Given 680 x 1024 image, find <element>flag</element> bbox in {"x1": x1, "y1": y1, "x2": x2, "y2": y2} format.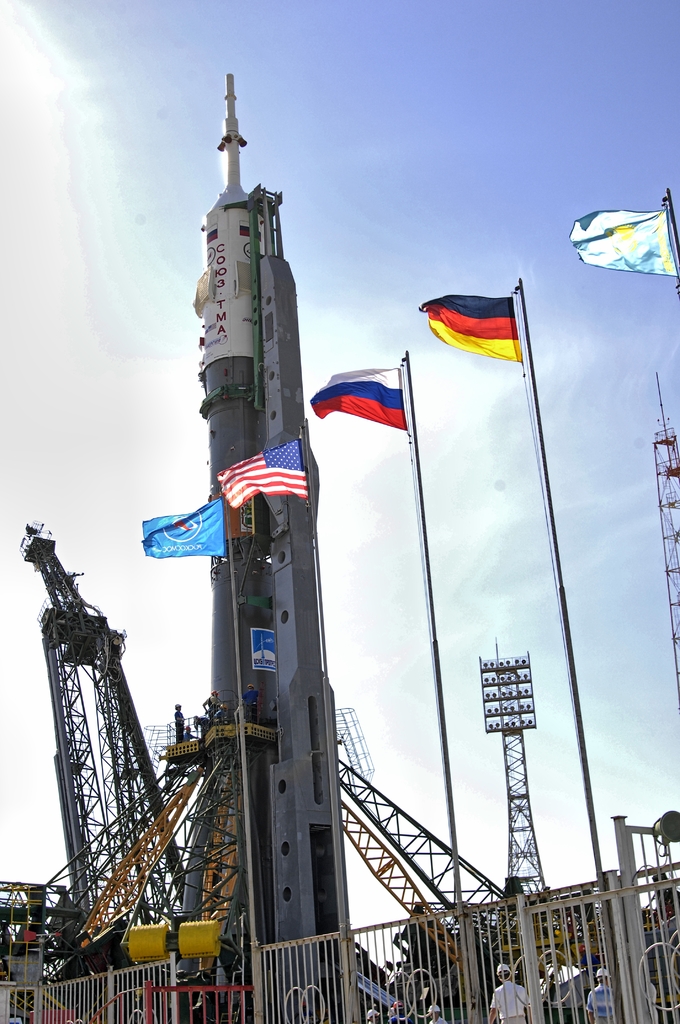
{"x1": 565, "y1": 197, "x2": 679, "y2": 288}.
